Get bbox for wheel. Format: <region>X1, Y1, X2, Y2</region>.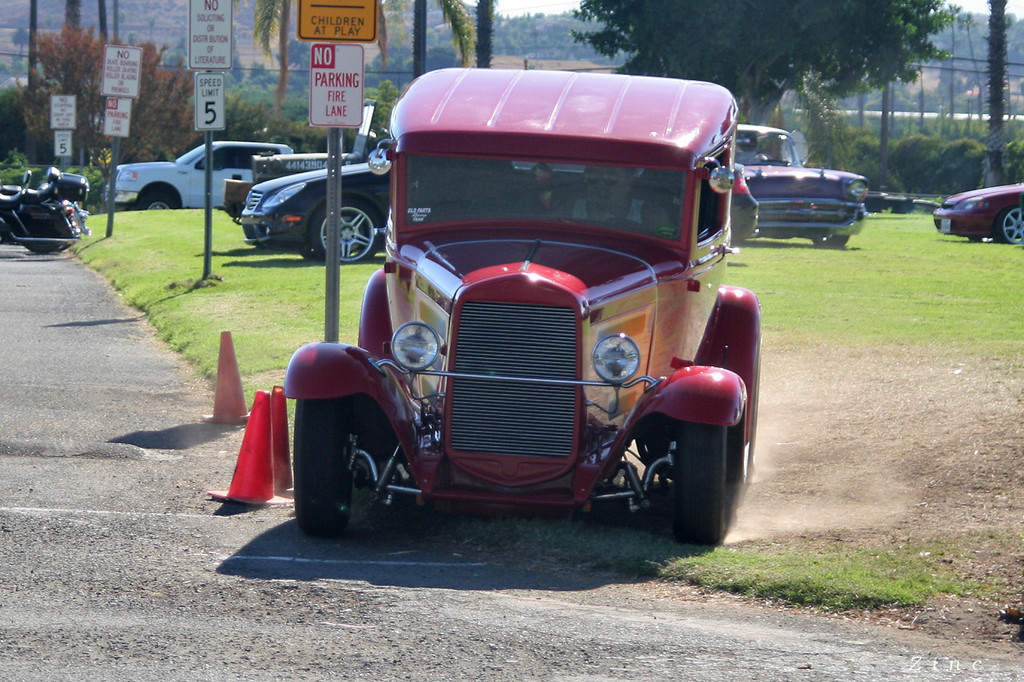
<region>994, 208, 1023, 245</region>.
